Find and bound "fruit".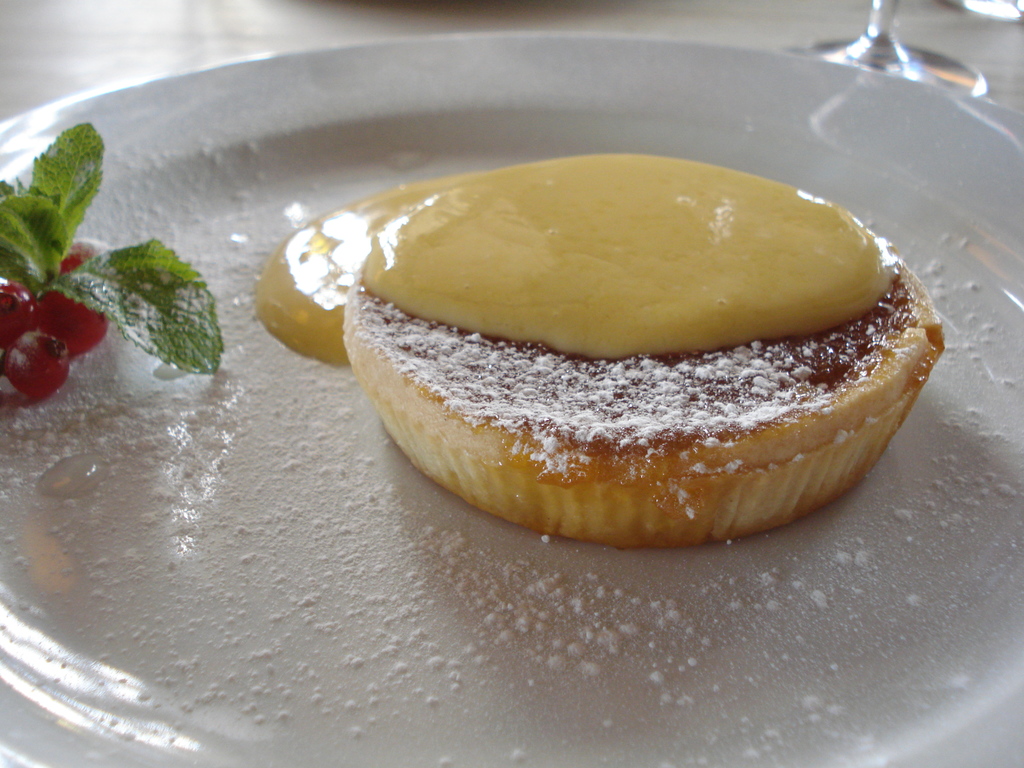
Bound: [13,283,105,371].
